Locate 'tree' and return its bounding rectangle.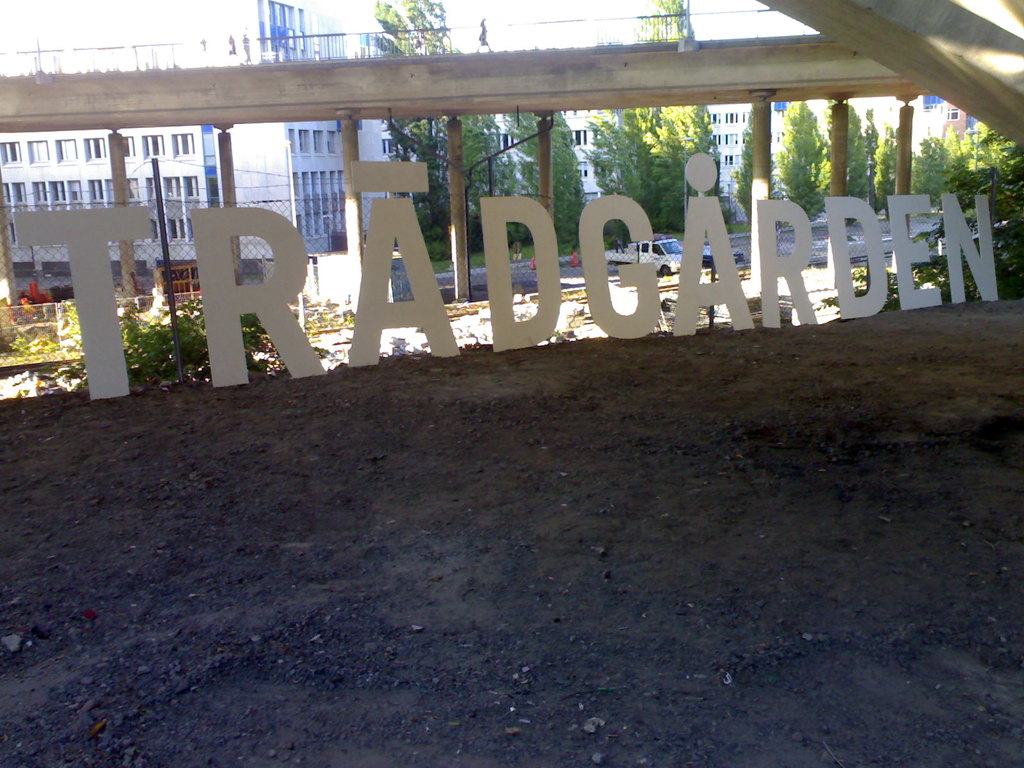
box=[779, 90, 816, 232].
